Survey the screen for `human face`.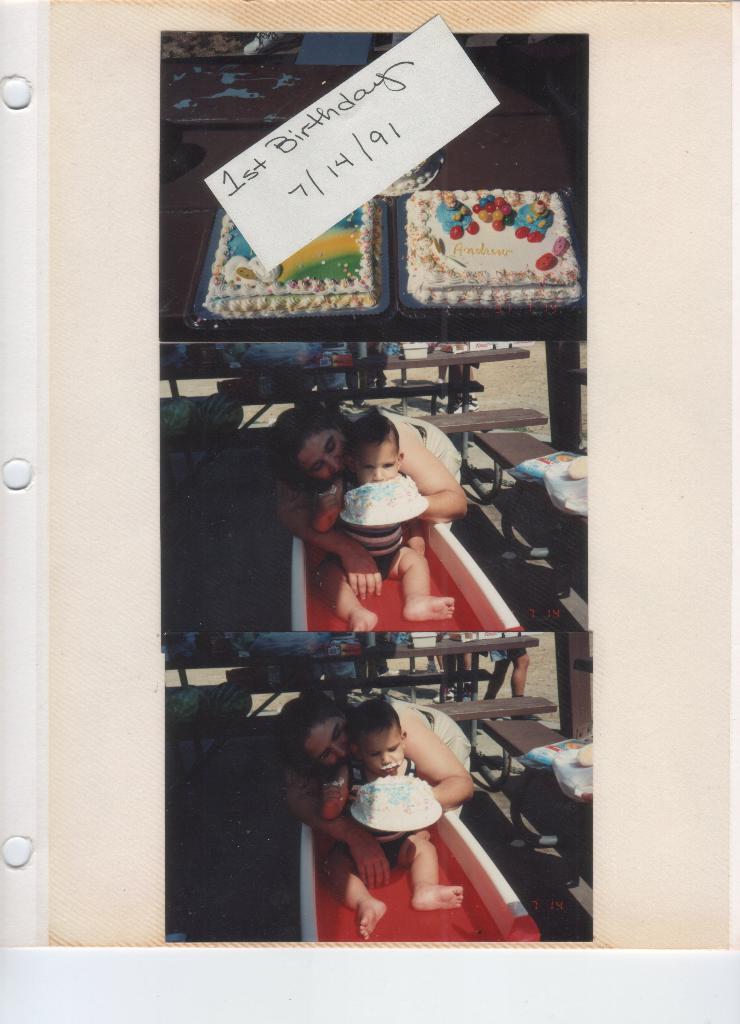
Survey found: (281, 413, 364, 490).
